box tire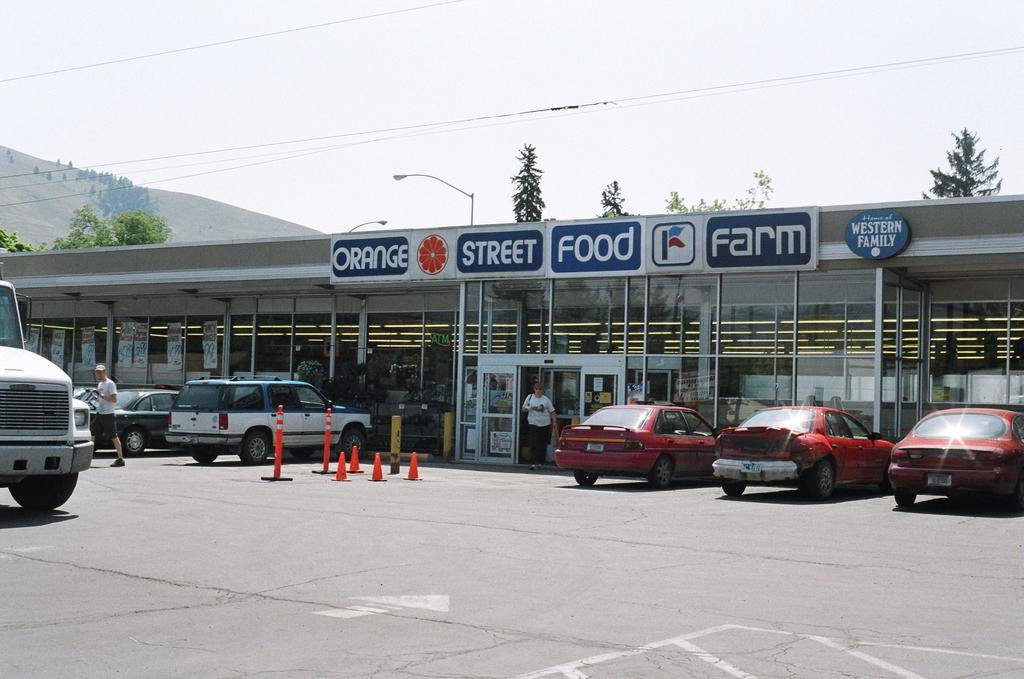
bbox(237, 428, 269, 464)
